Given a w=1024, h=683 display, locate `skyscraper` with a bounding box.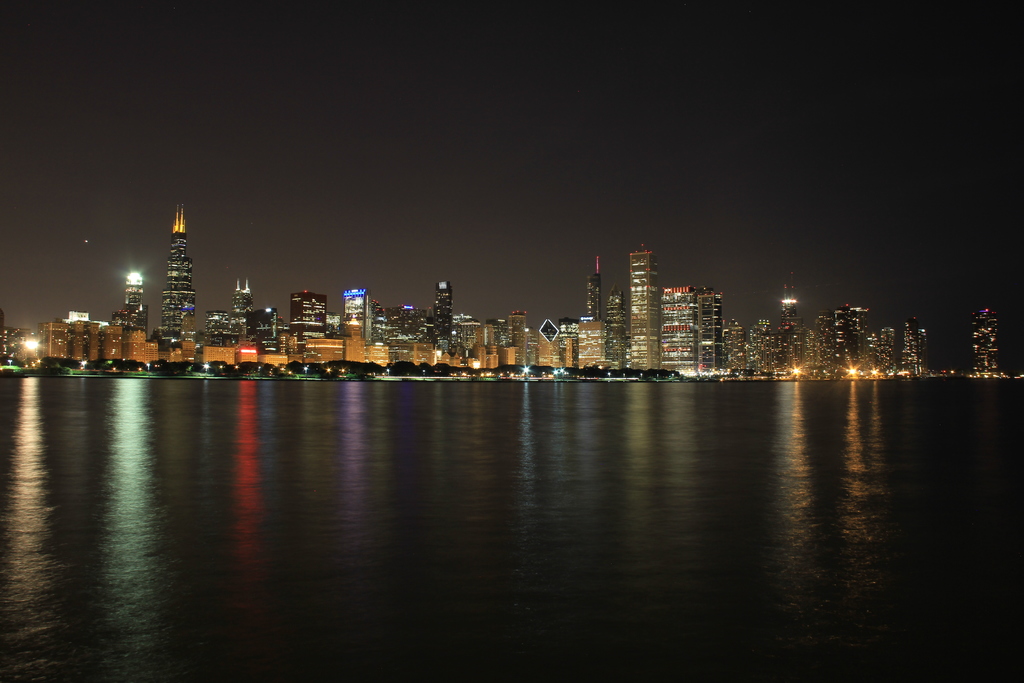
Located: [129, 195, 200, 346].
